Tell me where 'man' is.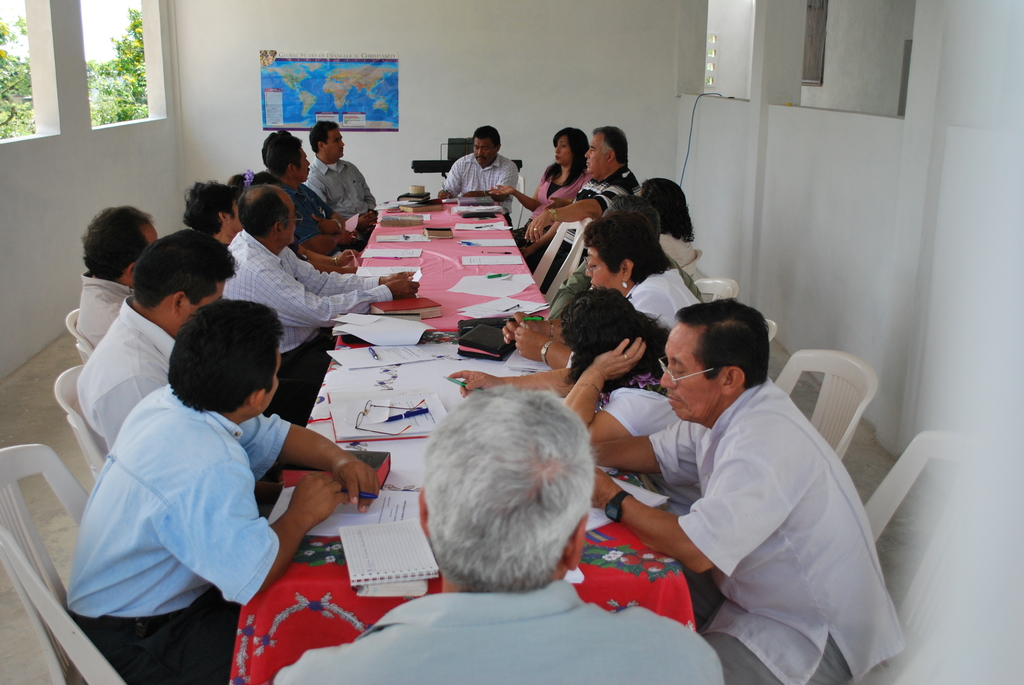
'man' is at [435,130,519,224].
